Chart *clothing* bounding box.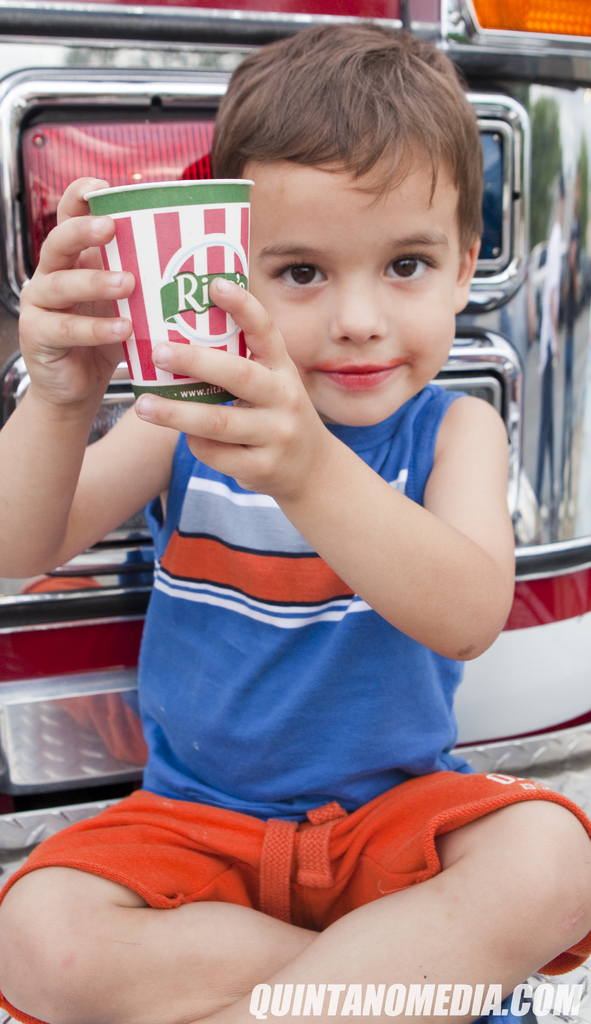
Charted: rect(79, 211, 531, 943).
